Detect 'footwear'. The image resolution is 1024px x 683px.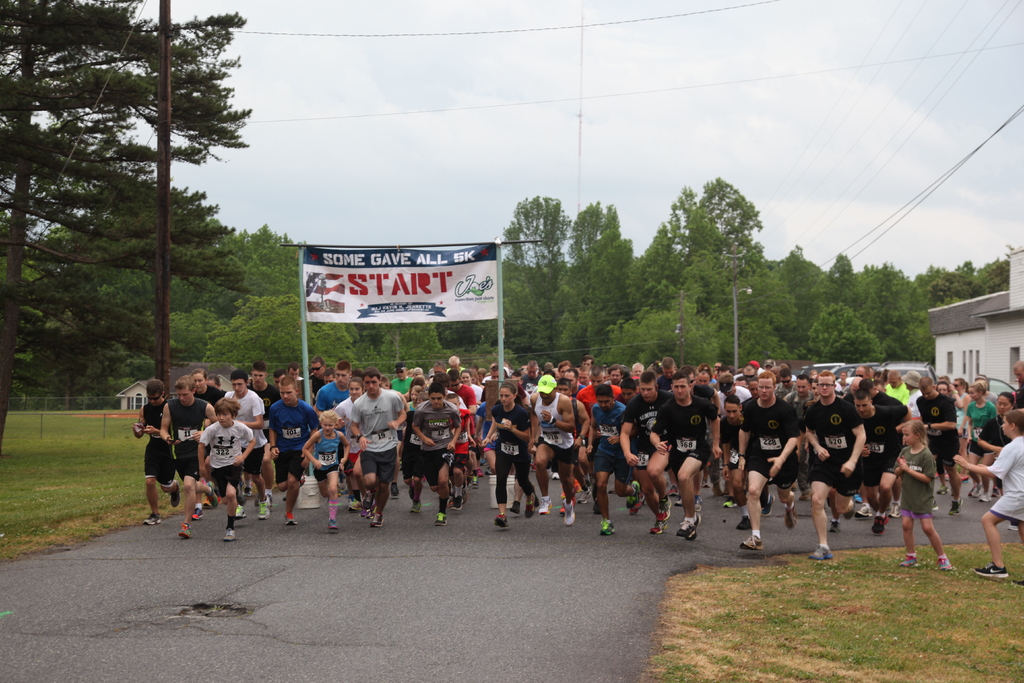
crop(325, 522, 339, 532).
